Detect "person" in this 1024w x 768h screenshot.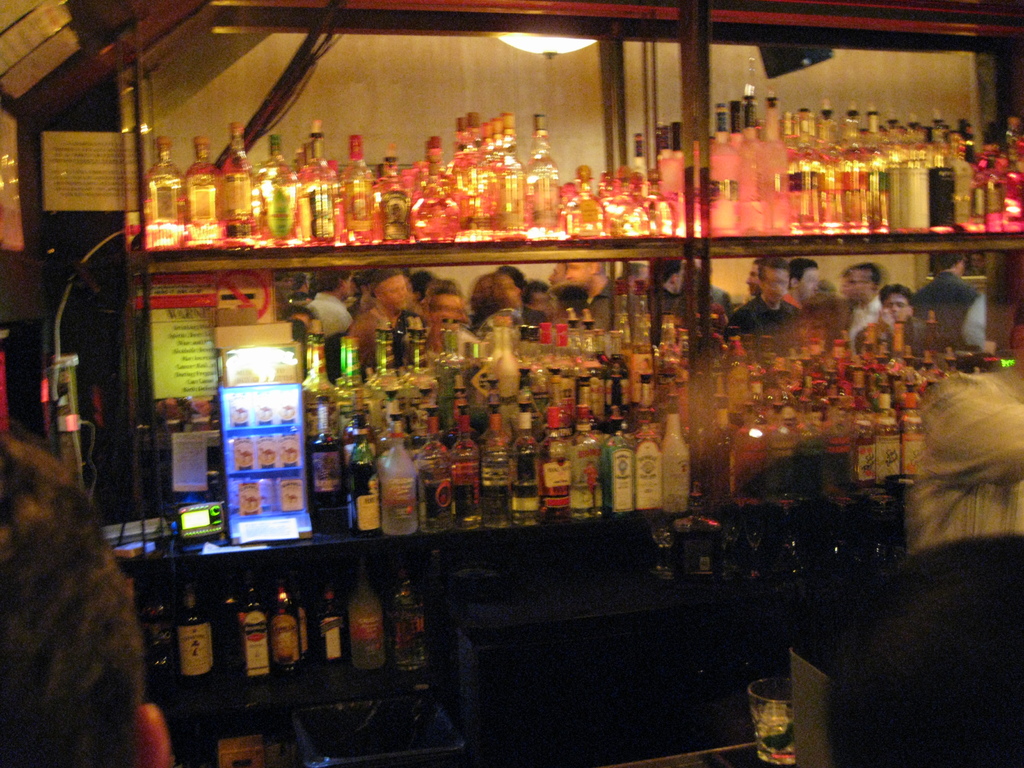
Detection: 872, 278, 914, 342.
